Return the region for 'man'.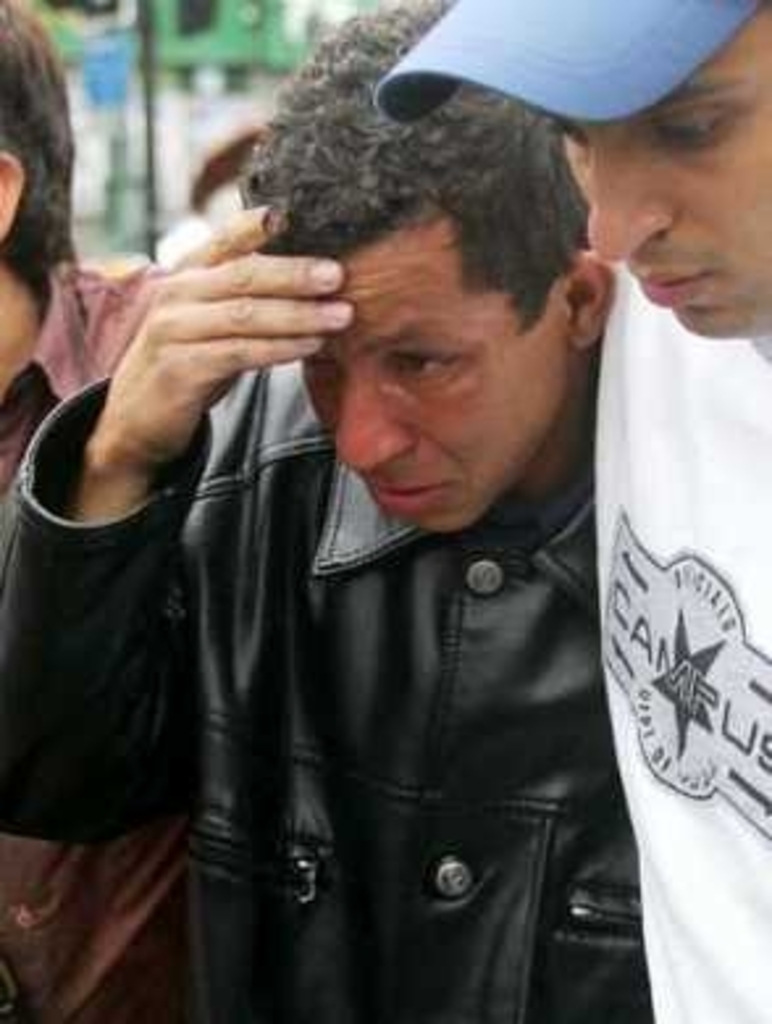
box=[478, 0, 769, 1021].
